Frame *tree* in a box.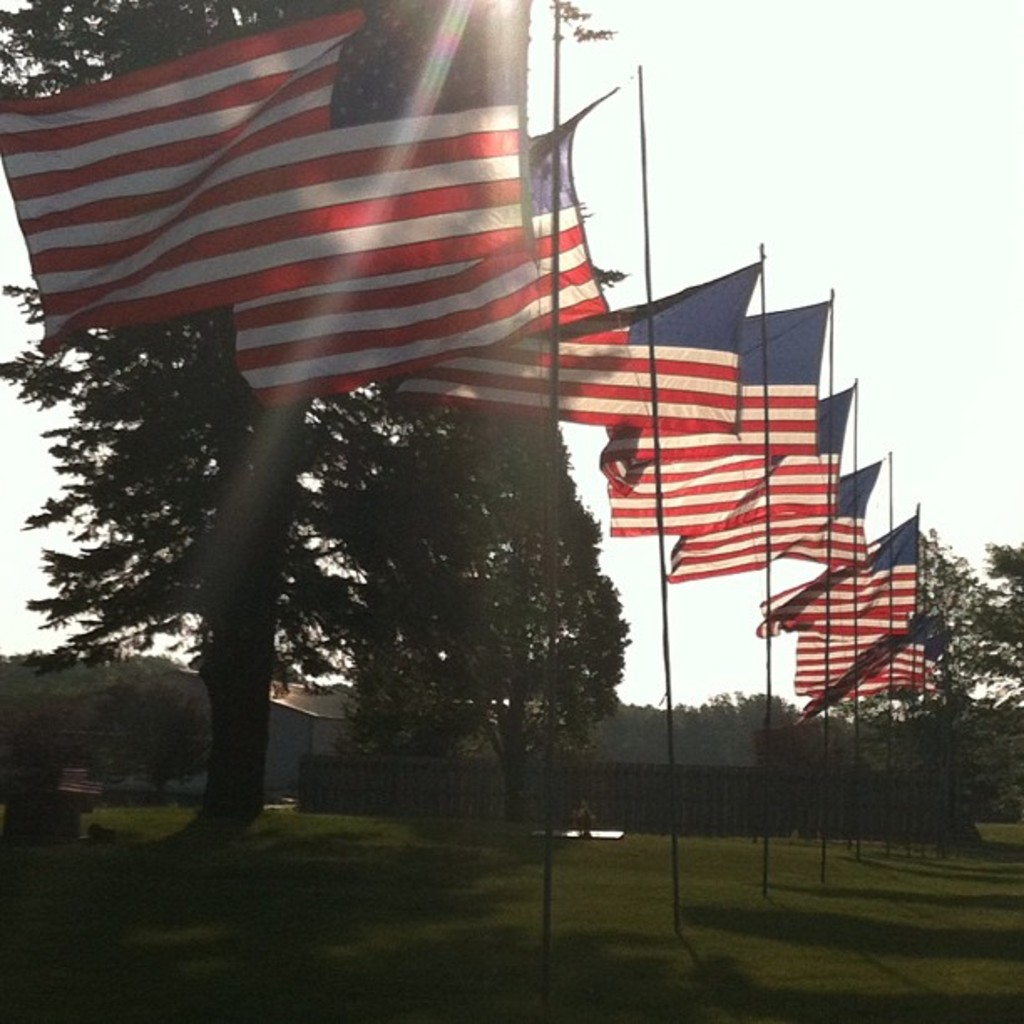
bbox(95, 669, 224, 800).
